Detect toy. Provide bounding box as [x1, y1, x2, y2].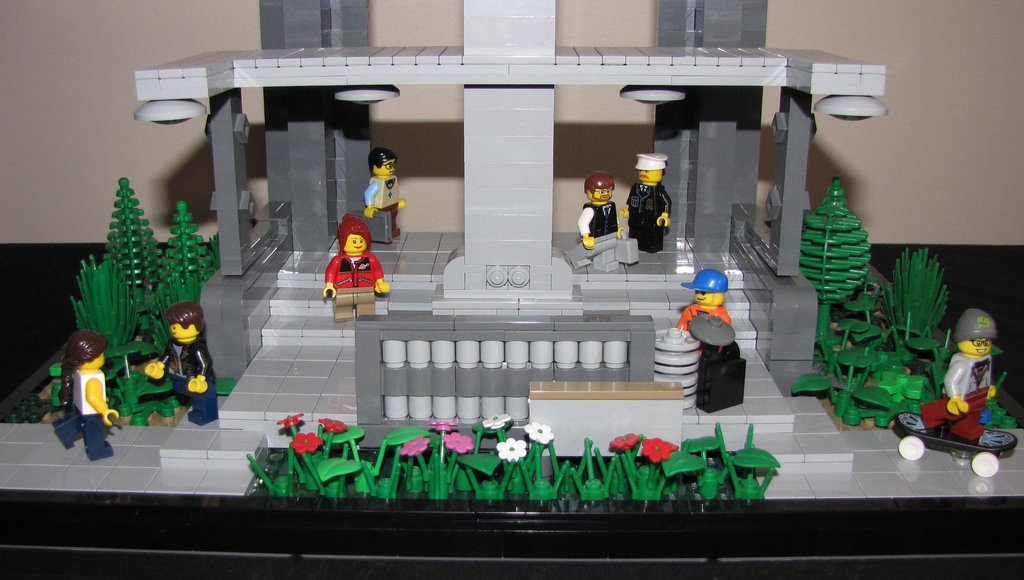
[327, 202, 396, 330].
